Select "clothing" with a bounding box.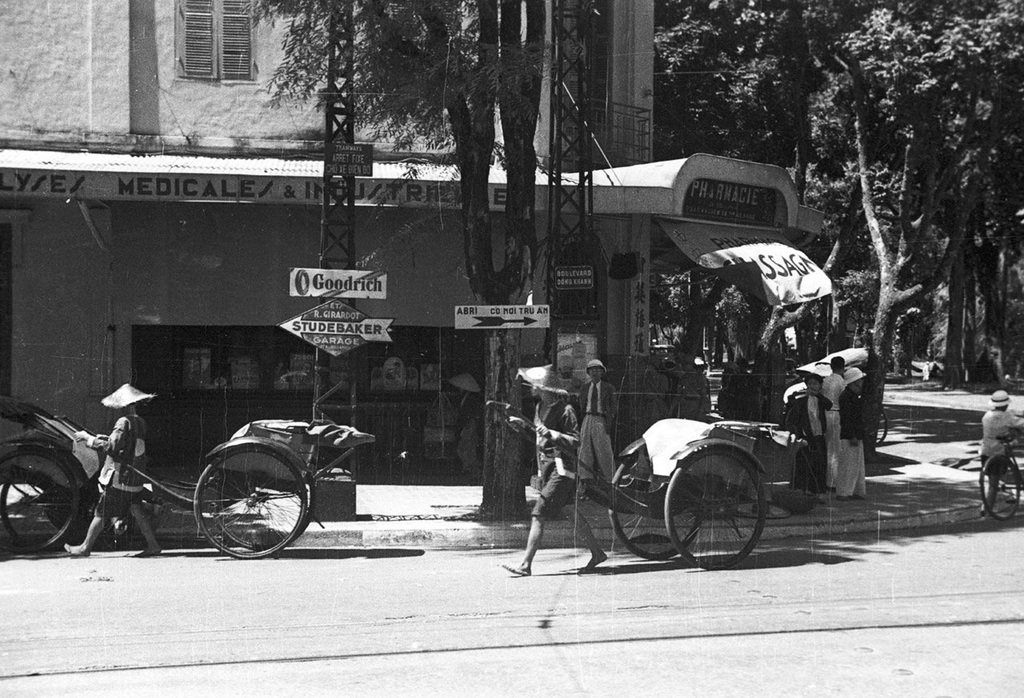
crop(783, 393, 833, 491).
